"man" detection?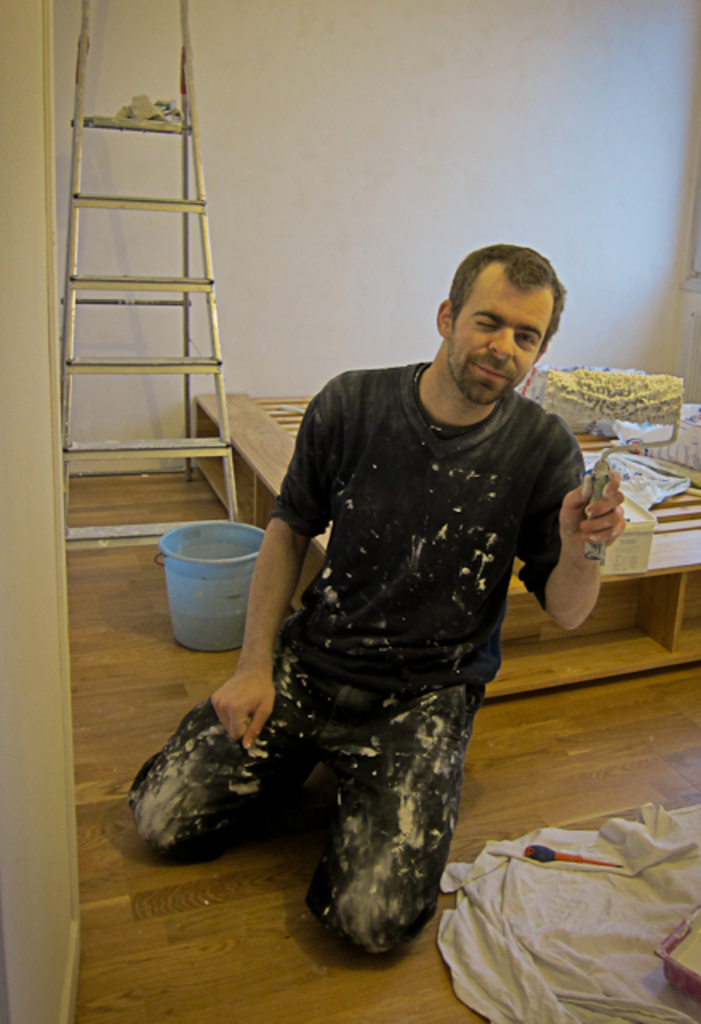
bbox=[202, 219, 603, 950]
